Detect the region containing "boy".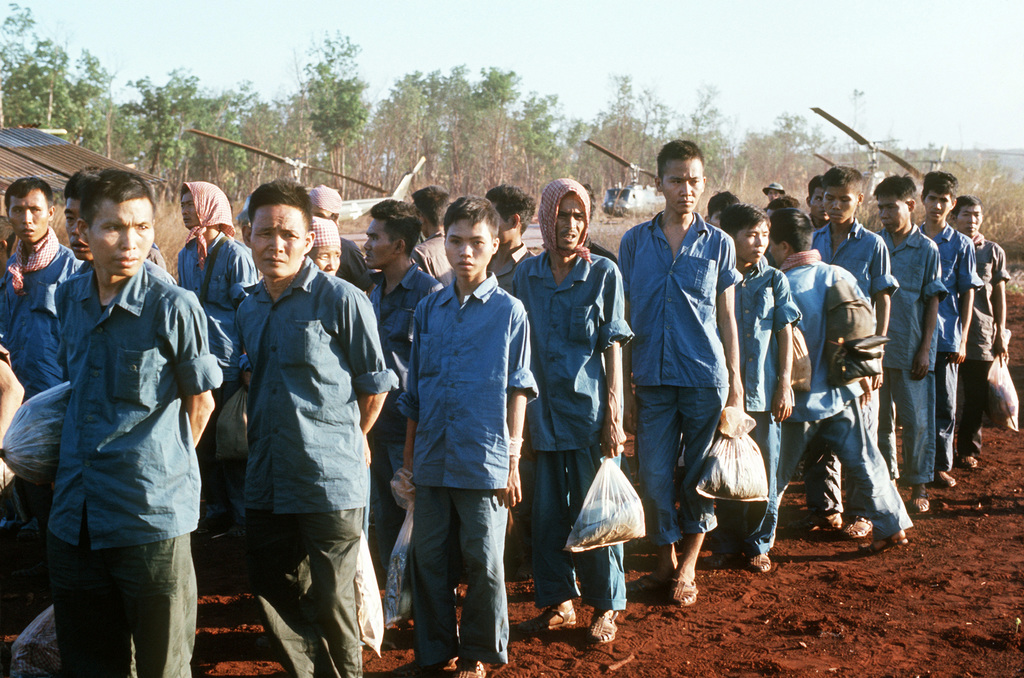
select_region(809, 162, 893, 531).
